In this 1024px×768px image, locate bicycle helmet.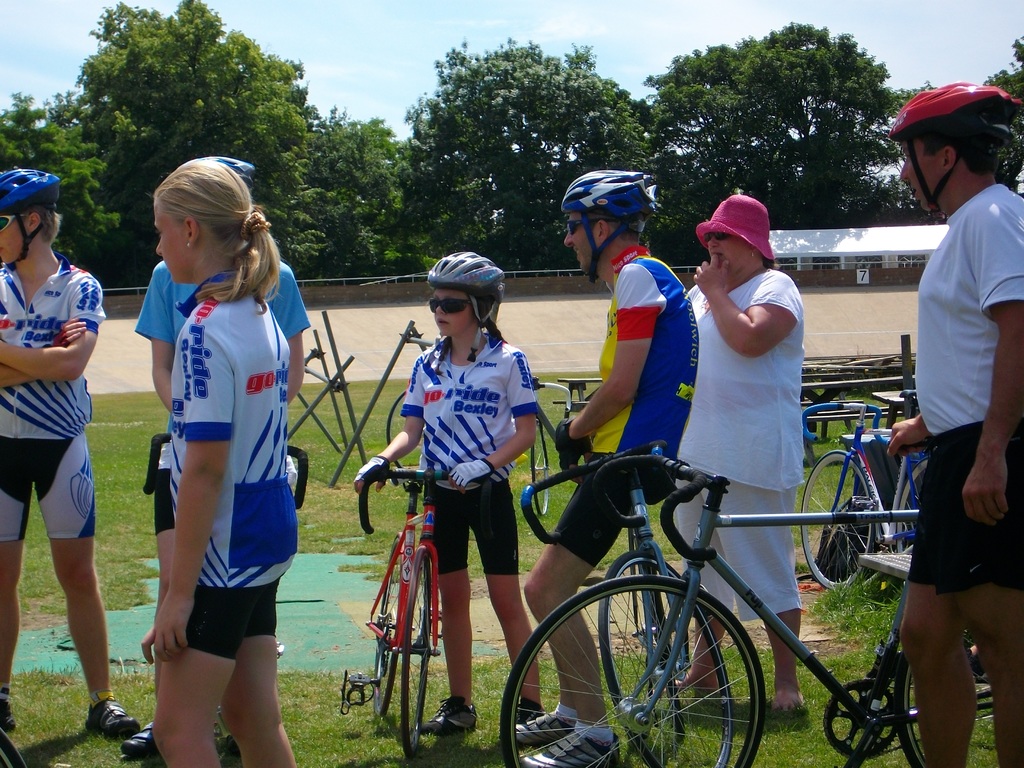
Bounding box: BBox(897, 80, 1023, 218).
